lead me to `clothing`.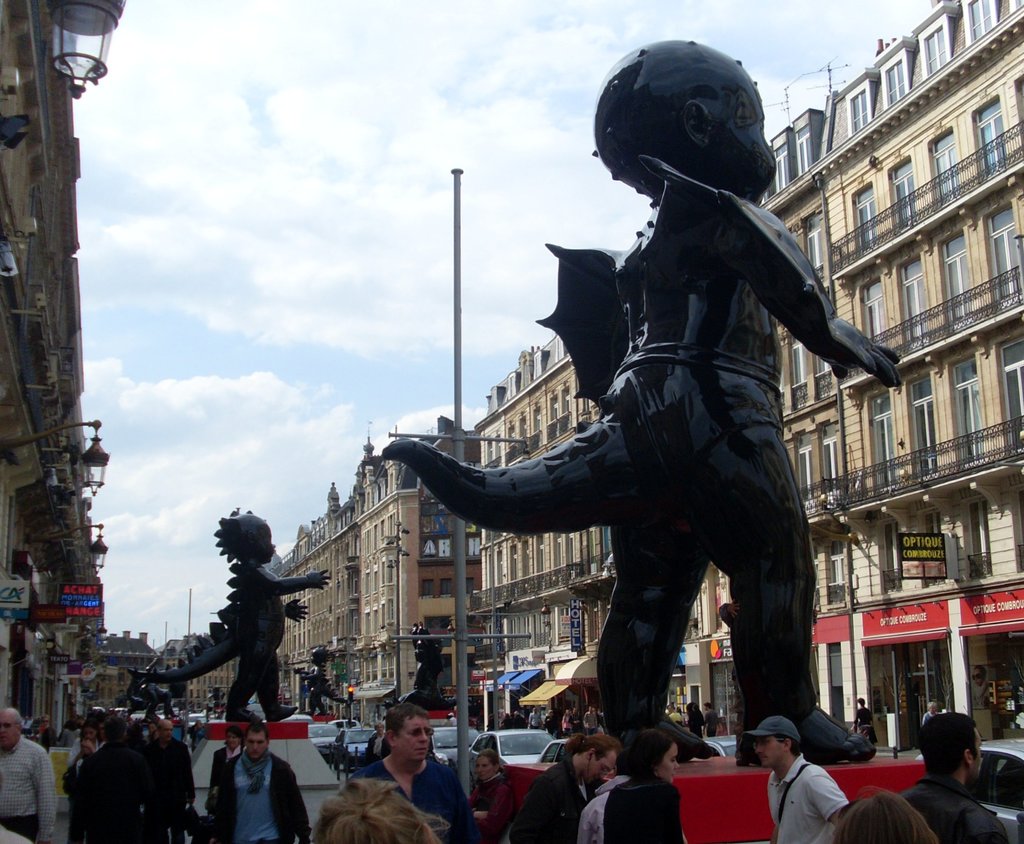
Lead to box(130, 731, 196, 843).
